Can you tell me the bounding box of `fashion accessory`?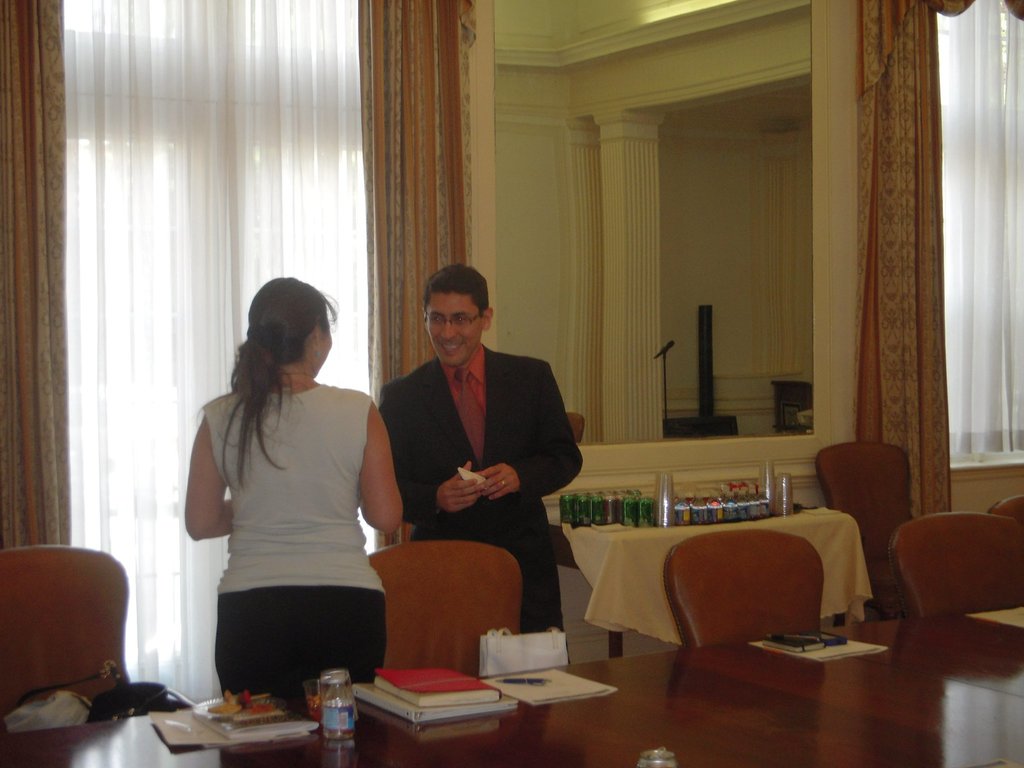
315:349:321:355.
